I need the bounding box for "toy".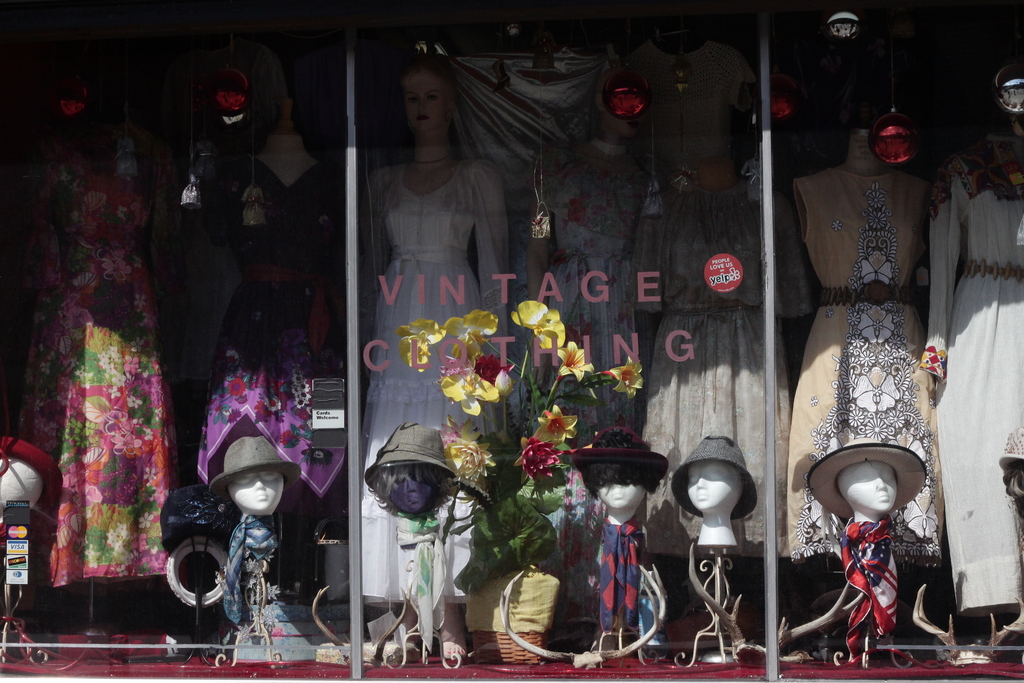
Here it is: <bbox>0, 435, 61, 594</bbox>.
